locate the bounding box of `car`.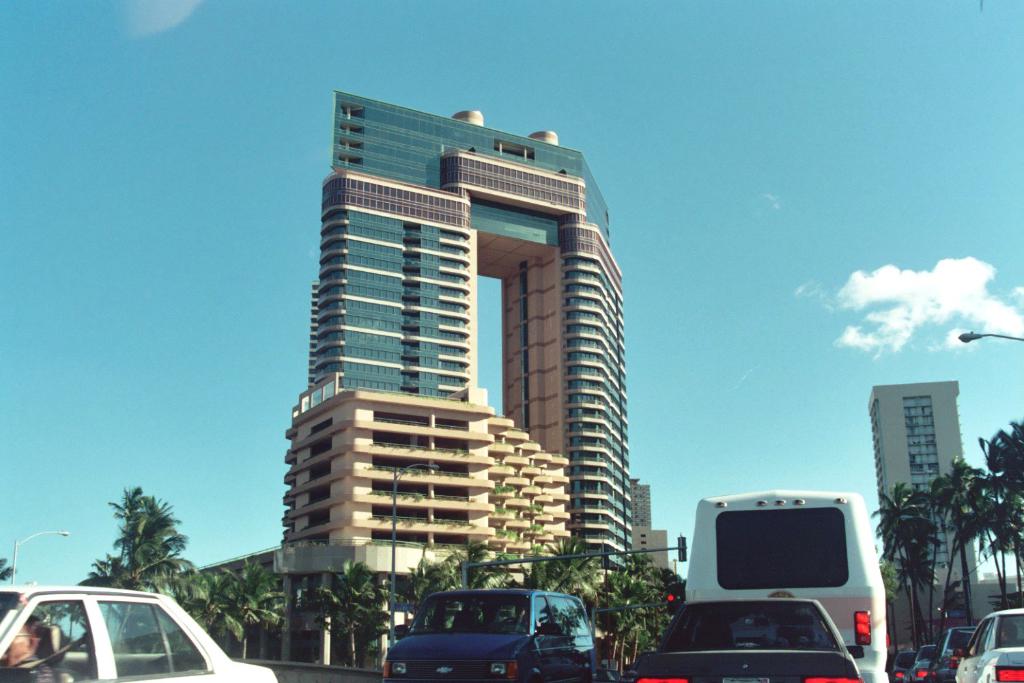
Bounding box: bbox(887, 645, 915, 682).
